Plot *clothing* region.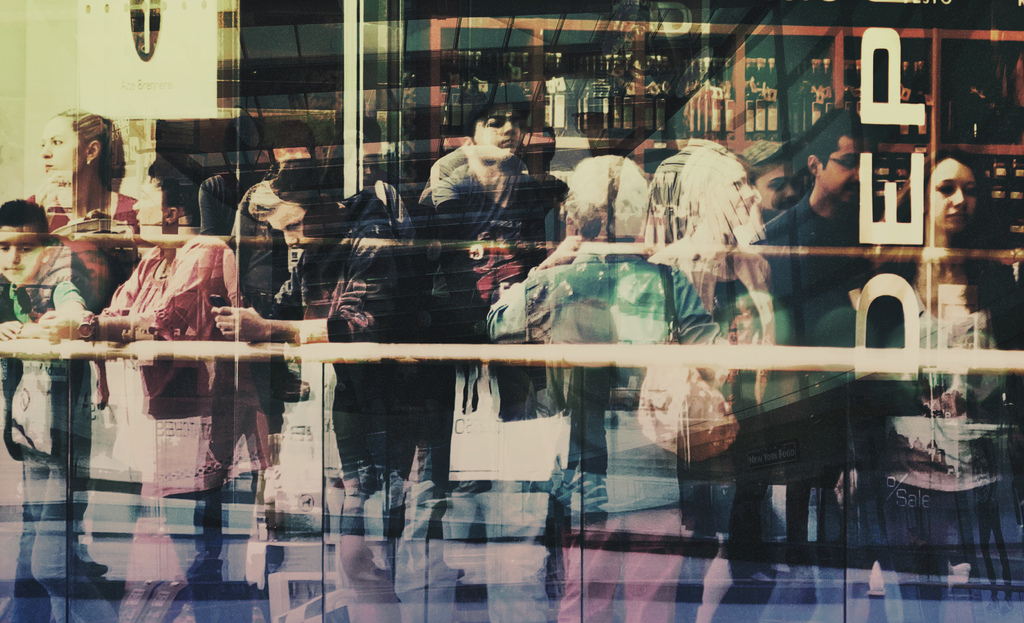
Plotted at select_region(296, 196, 449, 590).
